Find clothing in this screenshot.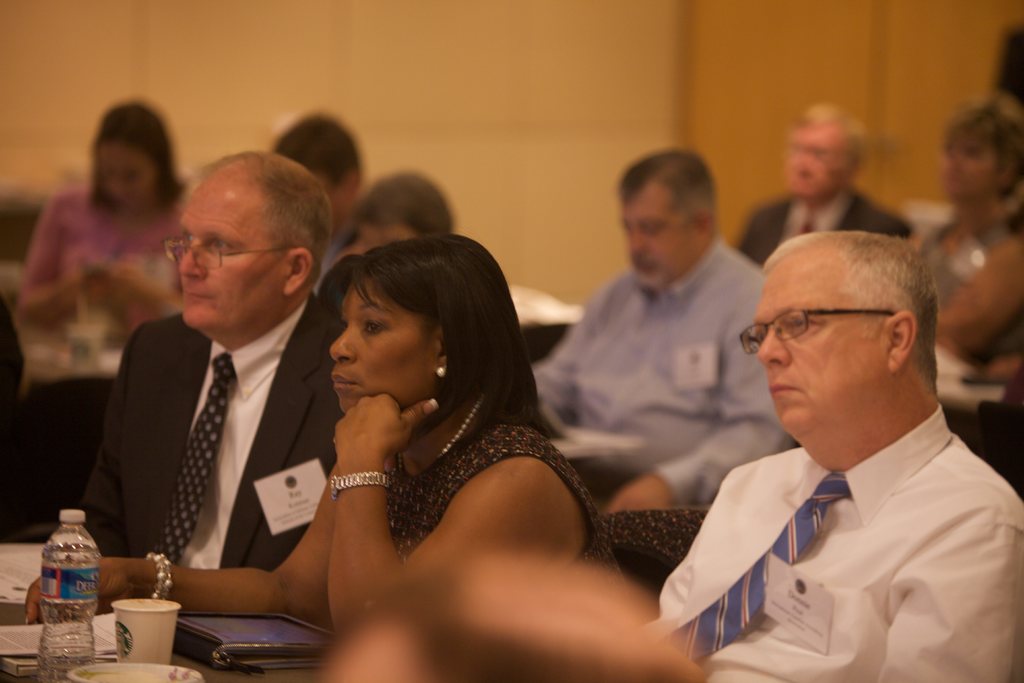
The bounding box for clothing is <box>927,194,1023,234</box>.
